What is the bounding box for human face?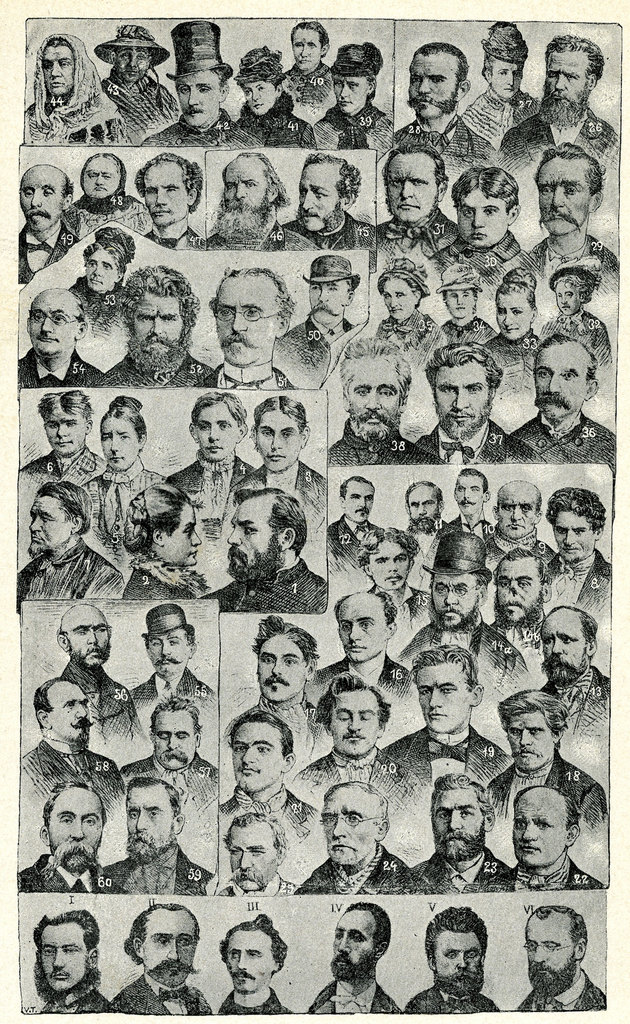
box(413, 54, 457, 116).
